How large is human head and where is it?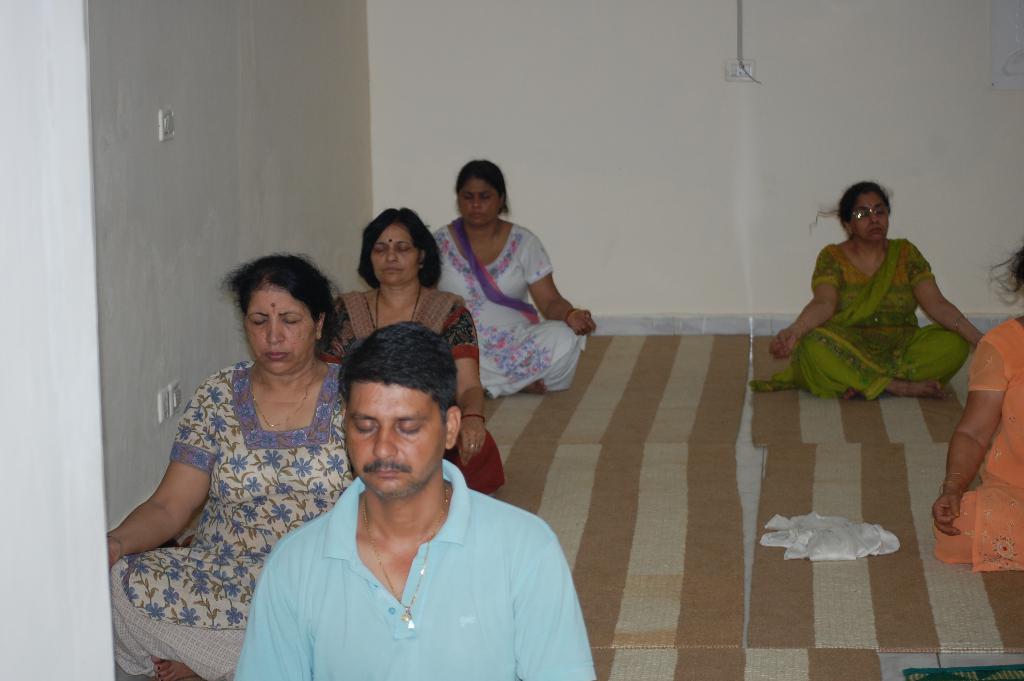
Bounding box: (842,184,894,243).
